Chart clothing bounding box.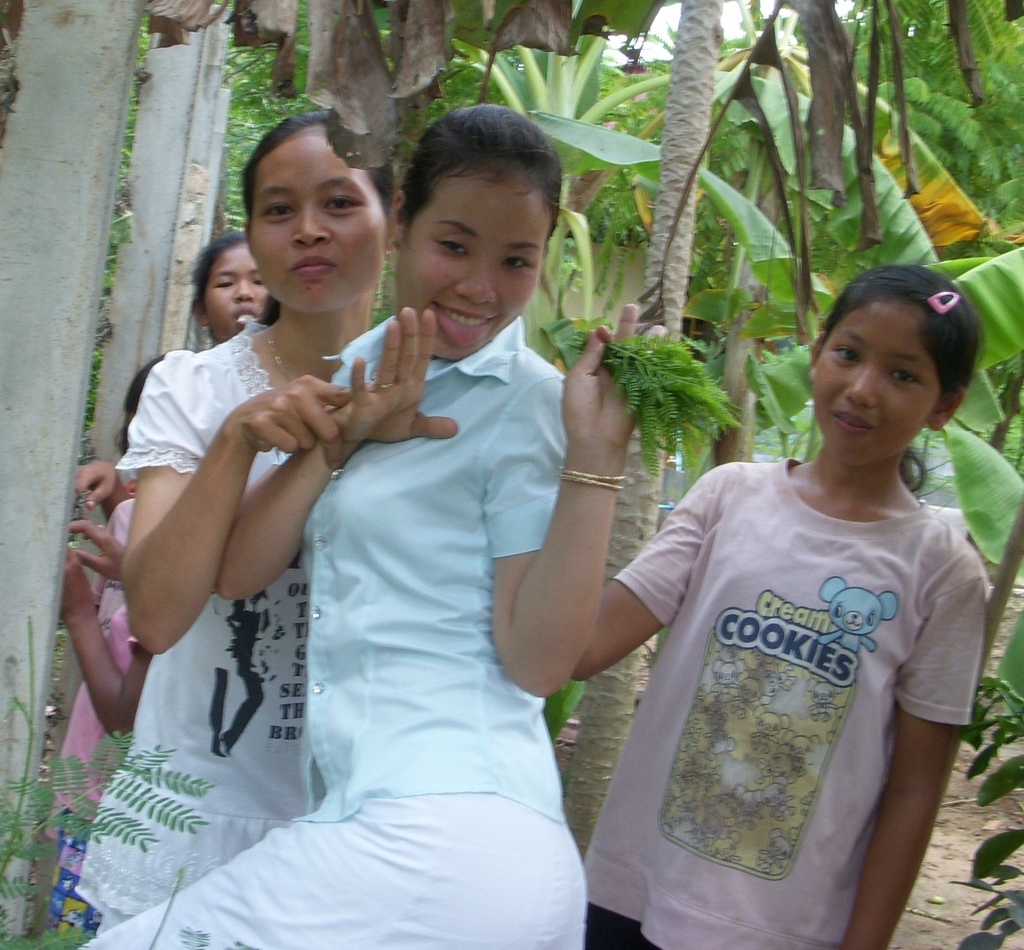
Charted: BBox(47, 475, 141, 889).
